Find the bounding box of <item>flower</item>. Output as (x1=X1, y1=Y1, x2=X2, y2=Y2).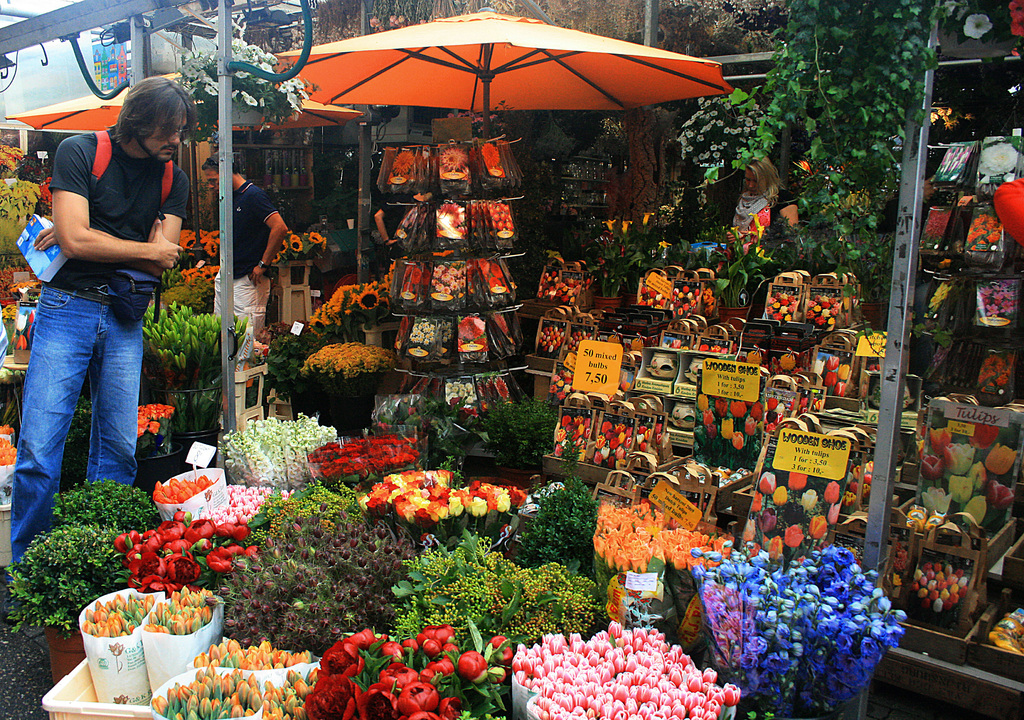
(x1=655, y1=433, x2=660, y2=445).
